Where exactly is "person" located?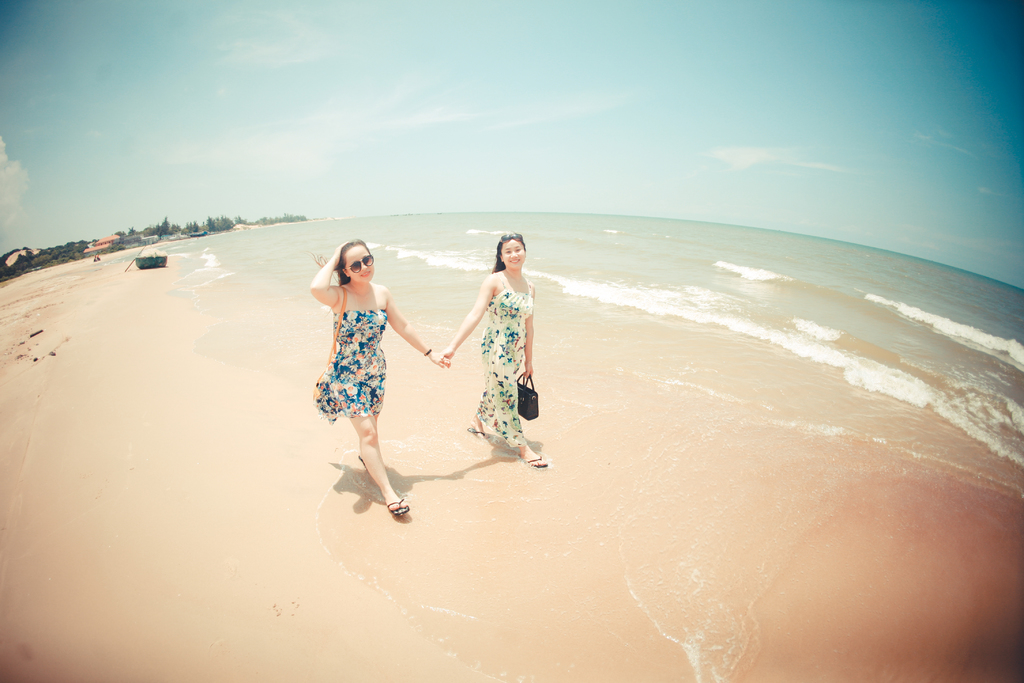
Its bounding box is <region>438, 229, 543, 467</region>.
